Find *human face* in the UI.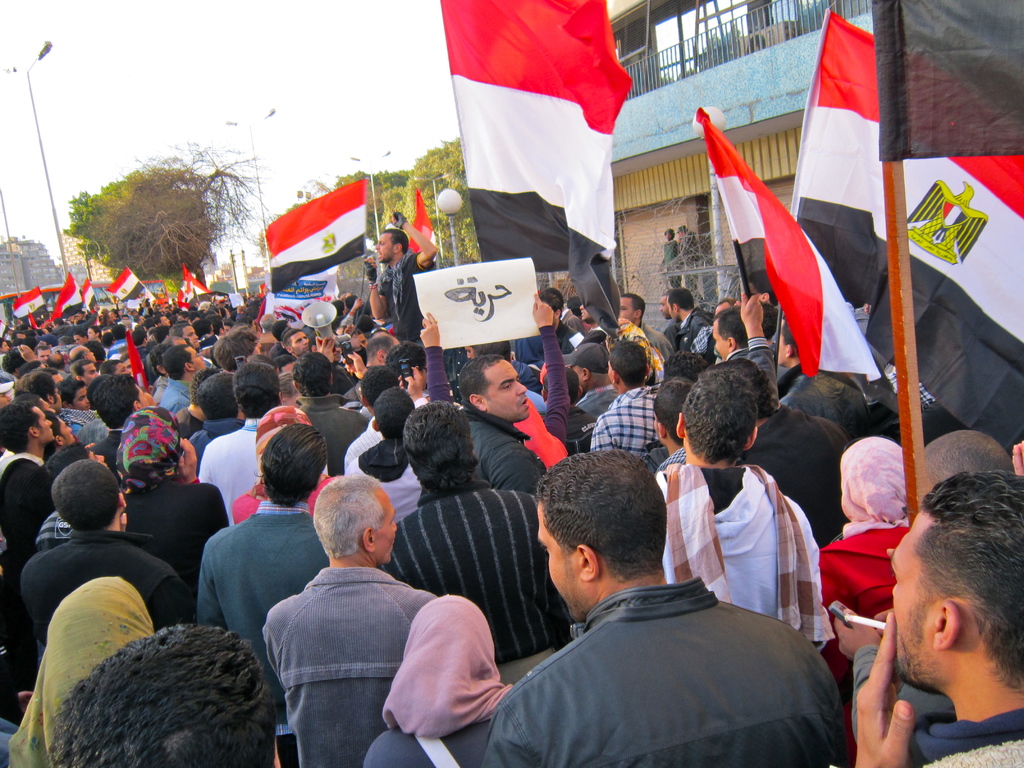
UI element at (572, 305, 587, 339).
